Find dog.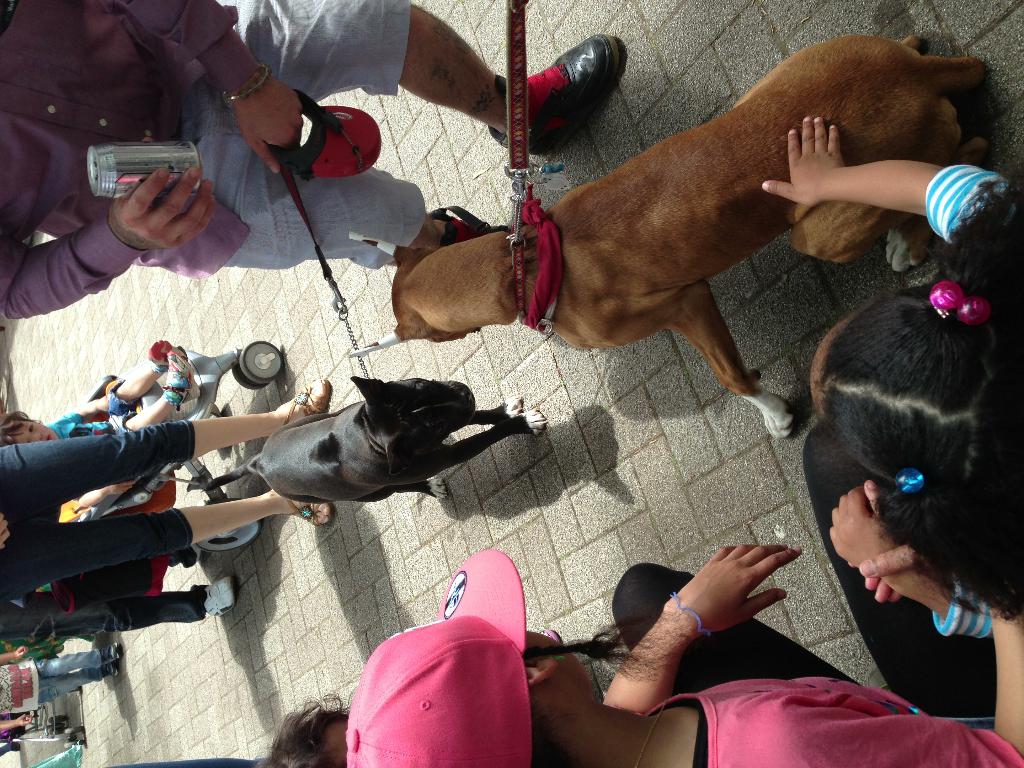
<box>202,376,550,499</box>.
